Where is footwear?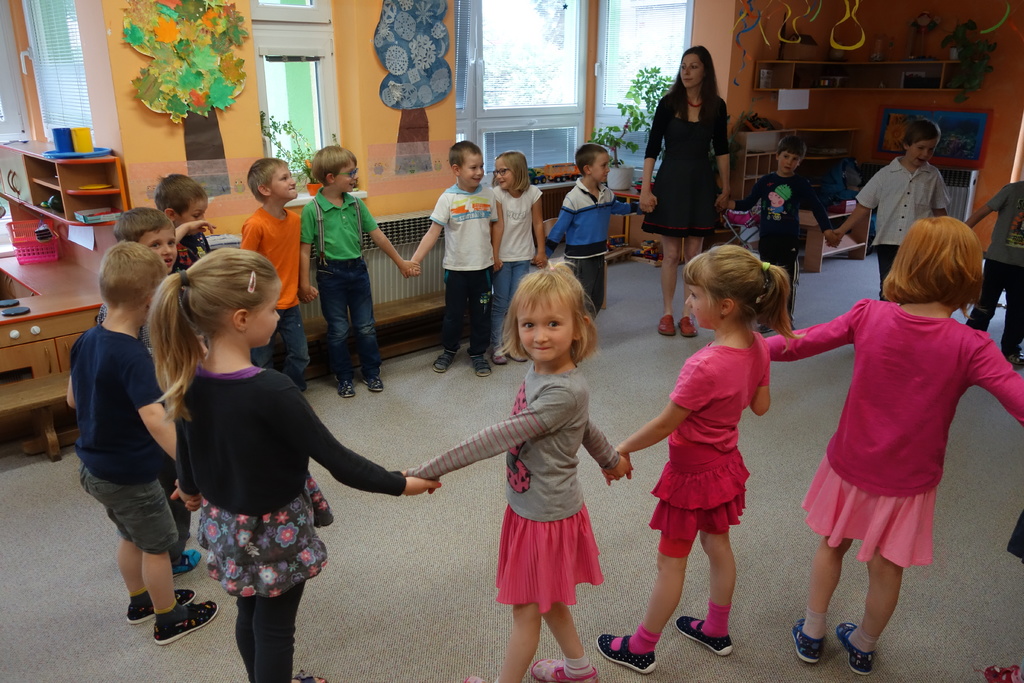
left=432, top=350, right=457, bottom=373.
